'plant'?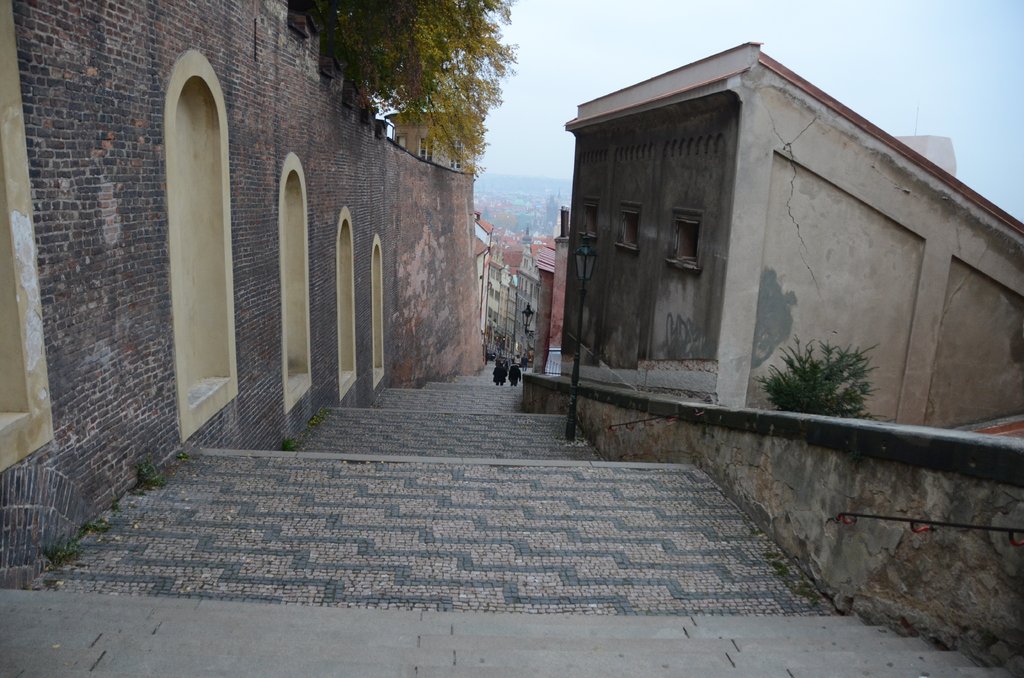
crop(133, 458, 163, 483)
